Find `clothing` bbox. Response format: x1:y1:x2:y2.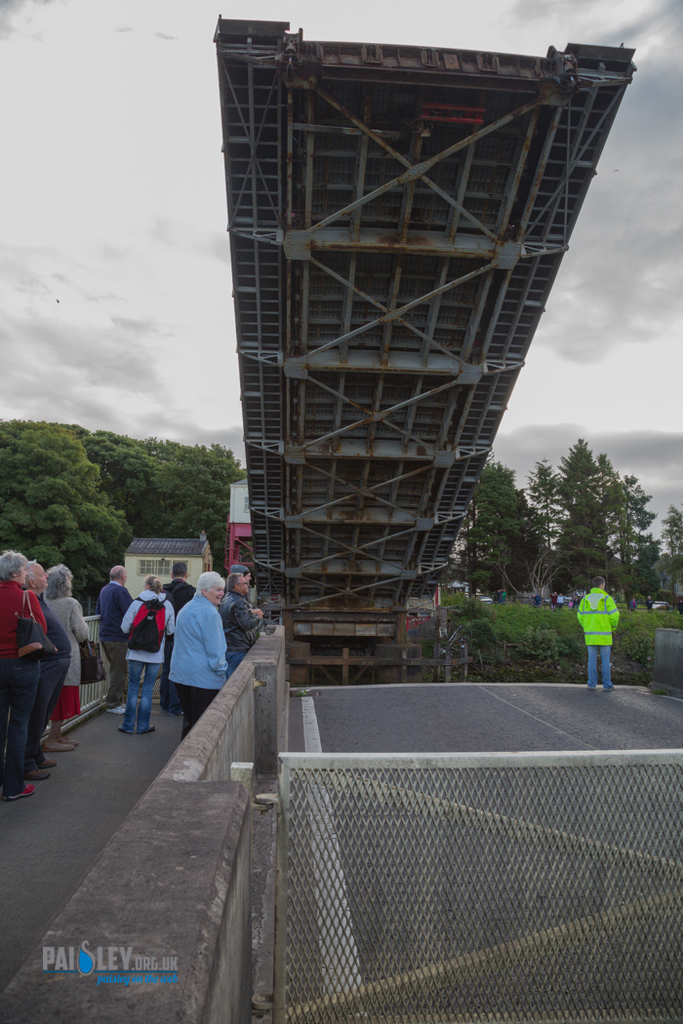
154:582:237:718.
